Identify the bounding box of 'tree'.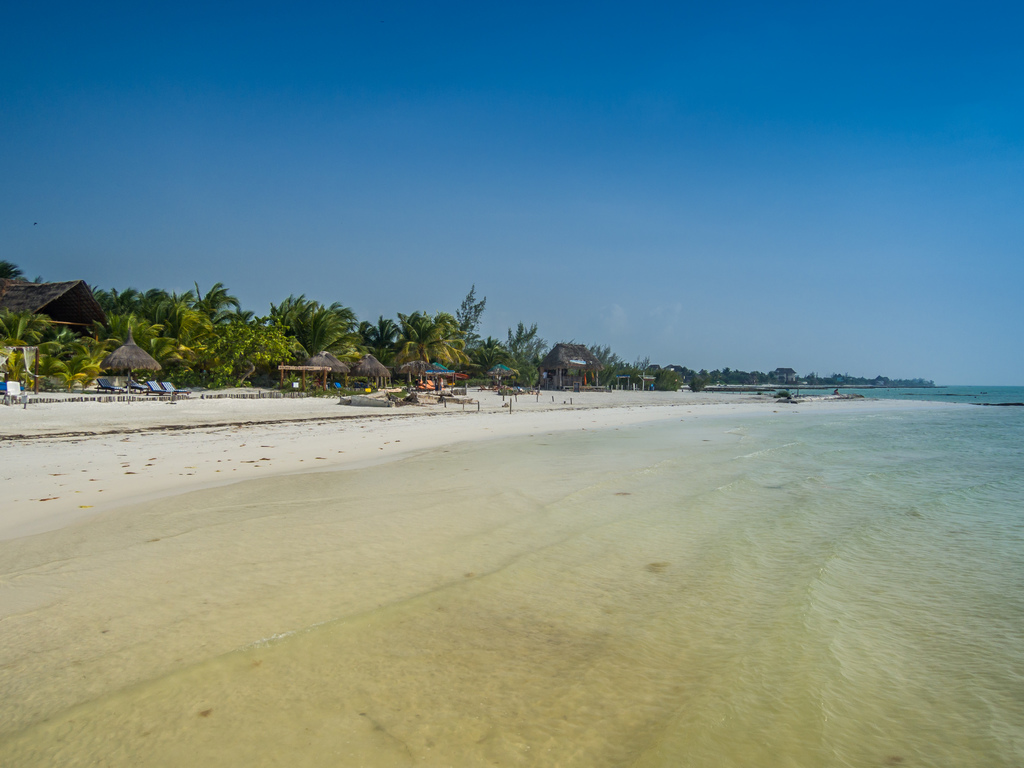
locate(508, 321, 550, 390).
